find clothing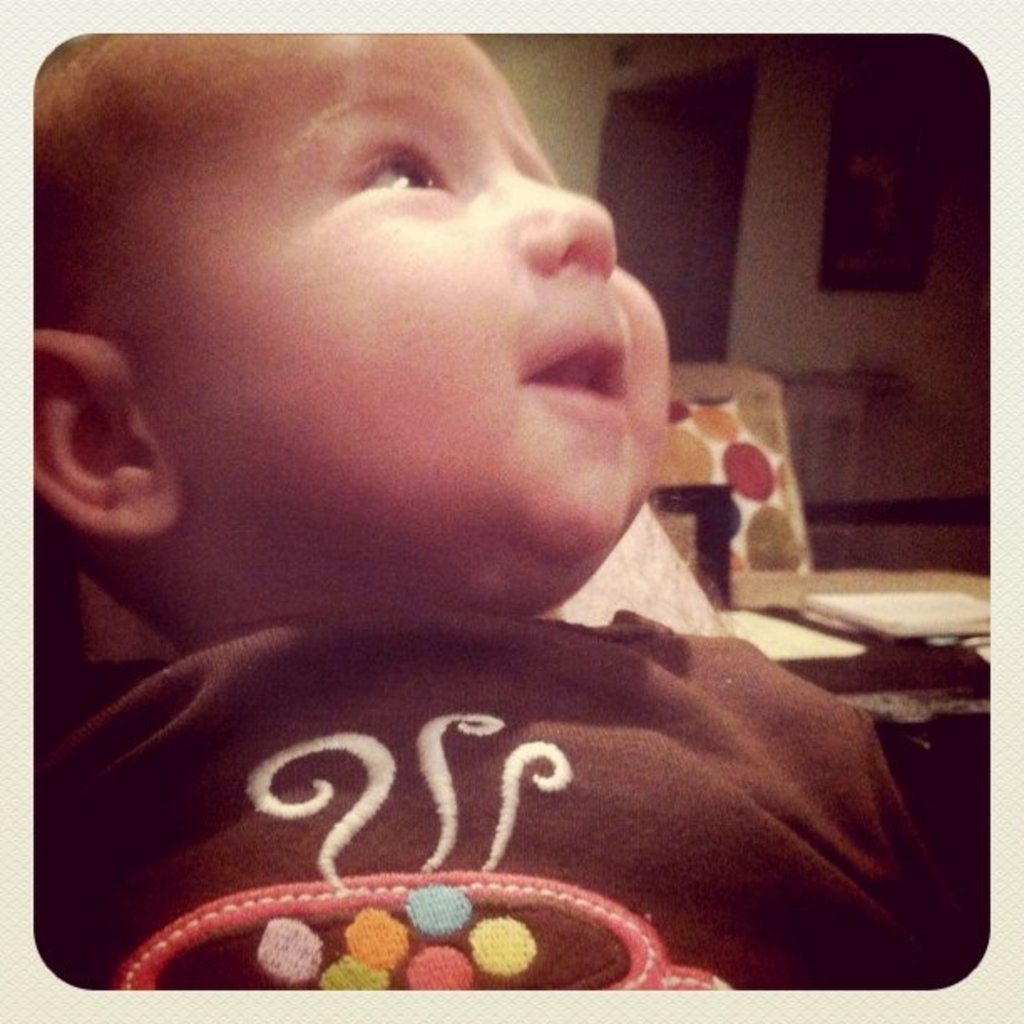
{"left": 0, "top": 574, "right": 1023, "bottom": 996}
